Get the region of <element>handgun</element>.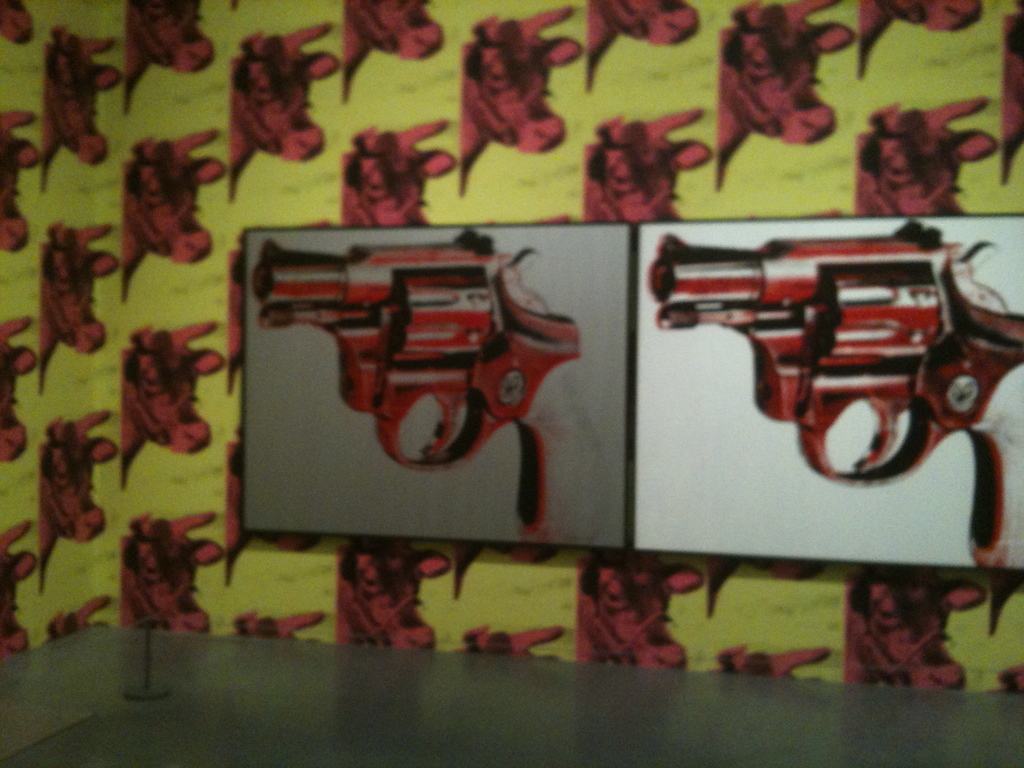
crop(257, 227, 579, 534).
